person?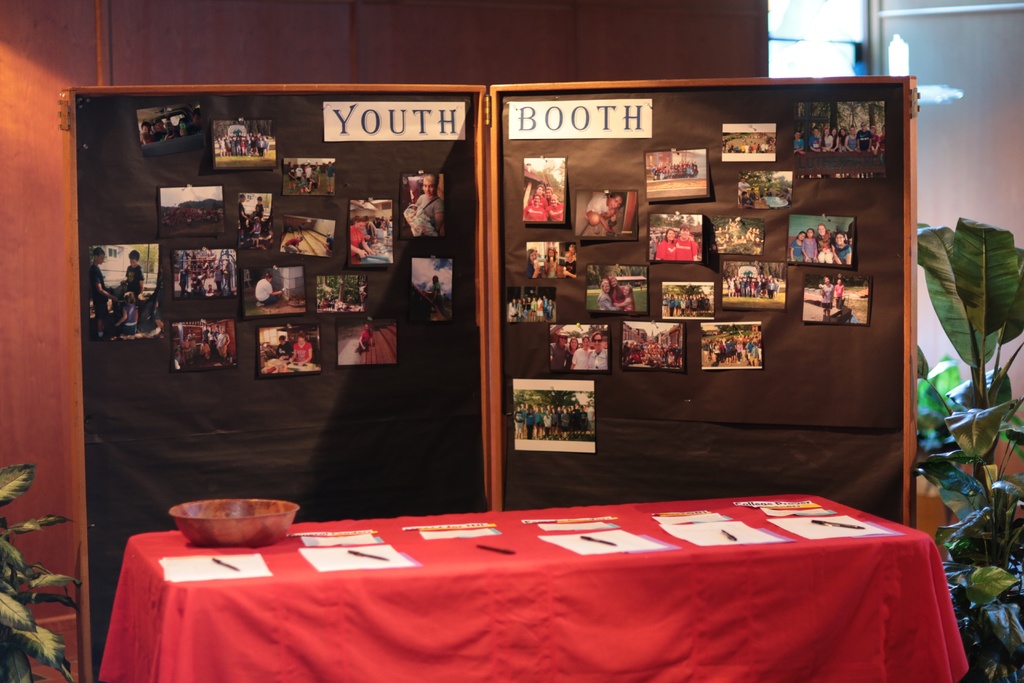
pyautogui.locateOnScreen(277, 163, 337, 199)
